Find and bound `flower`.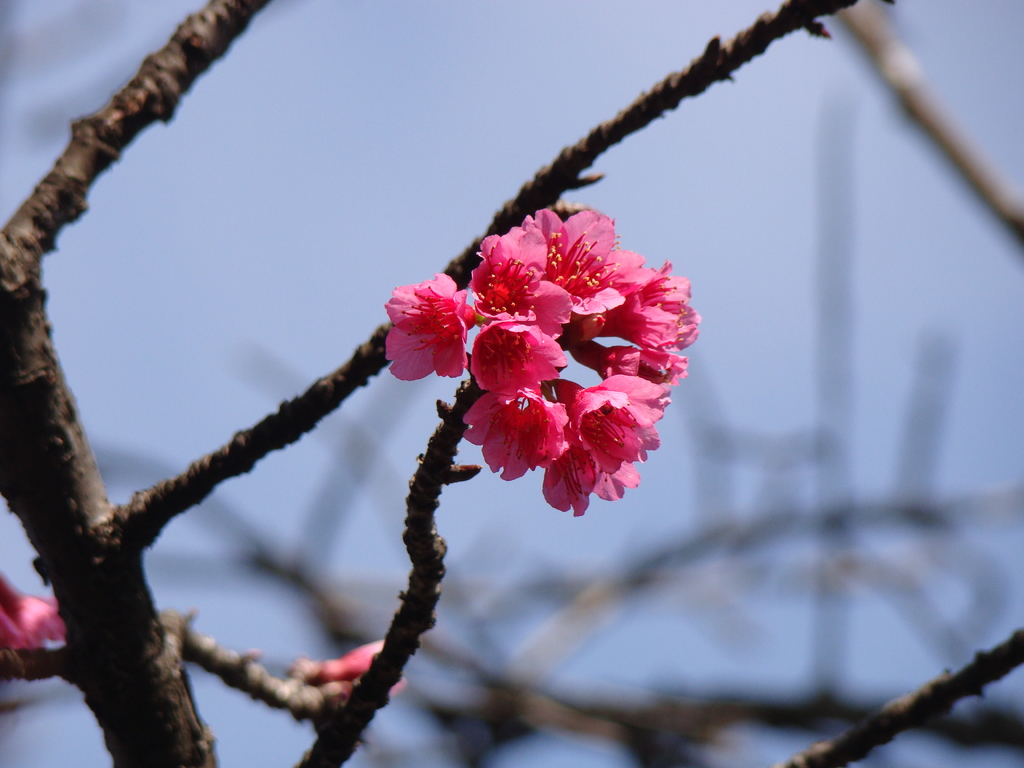
Bound: 0/569/67/653.
